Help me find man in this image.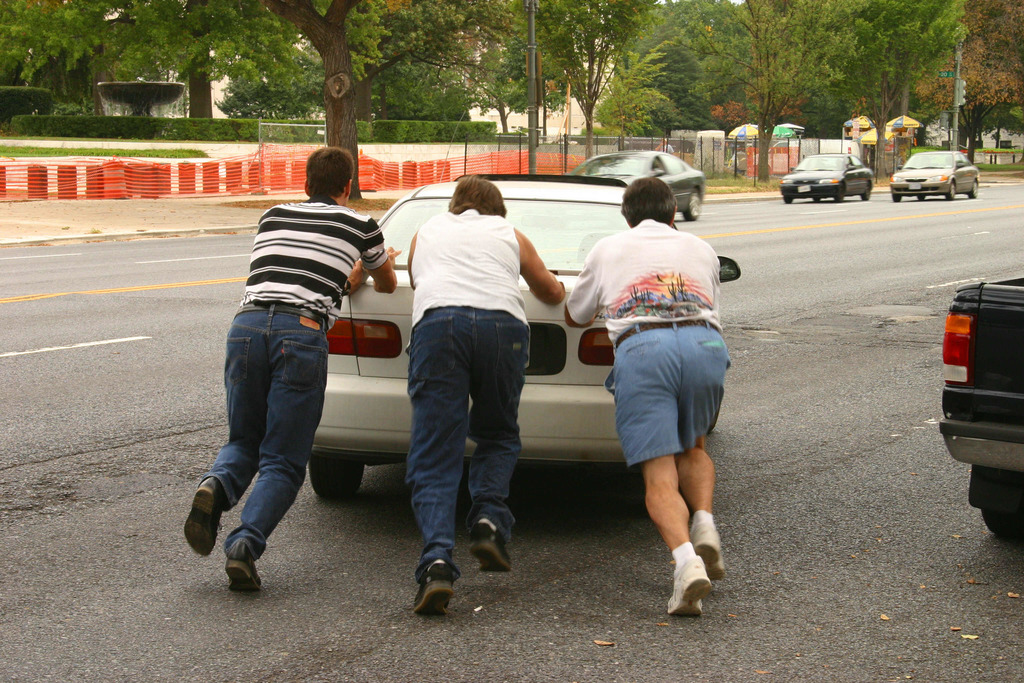
Found it: [404, 176, 570, 612].
